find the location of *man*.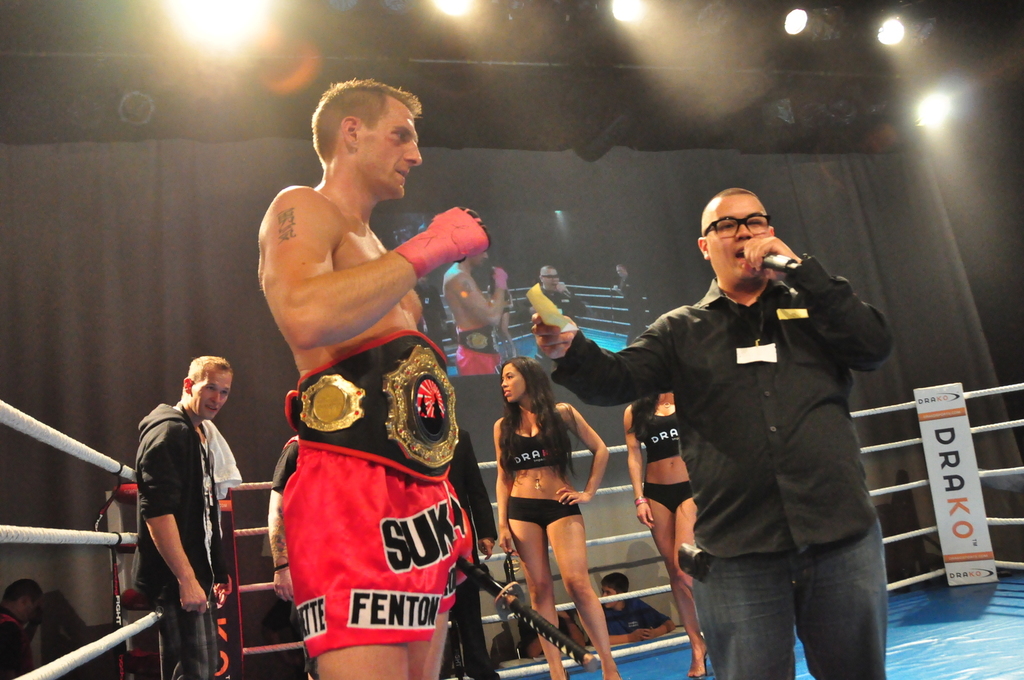
Location: Rect(529, 258, 576, 342).
